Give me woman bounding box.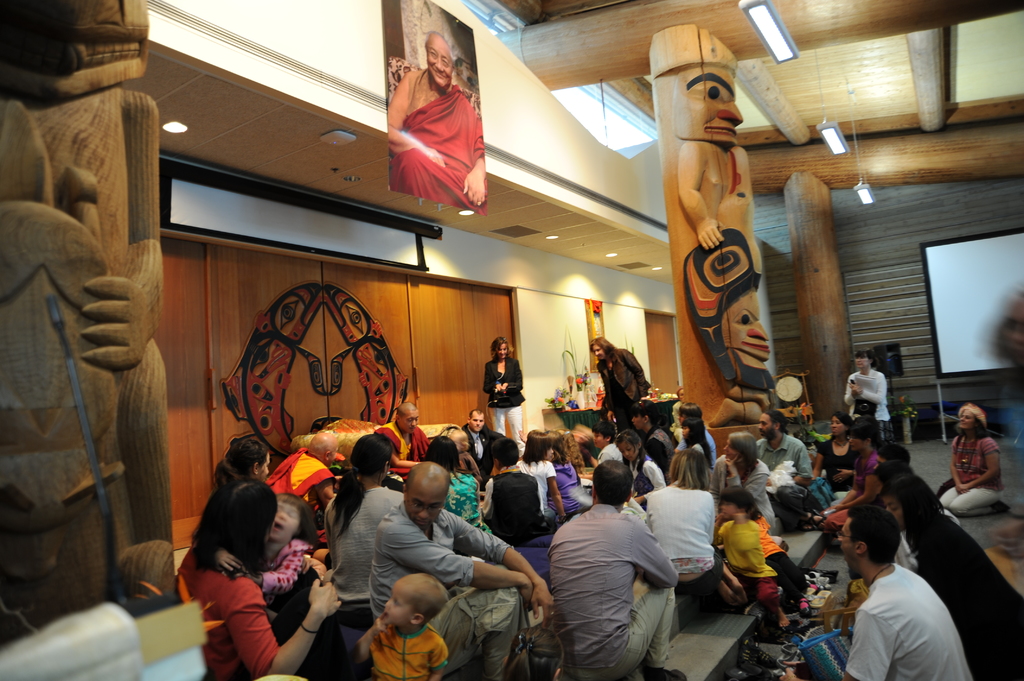
[321, 438, 543, 679].
